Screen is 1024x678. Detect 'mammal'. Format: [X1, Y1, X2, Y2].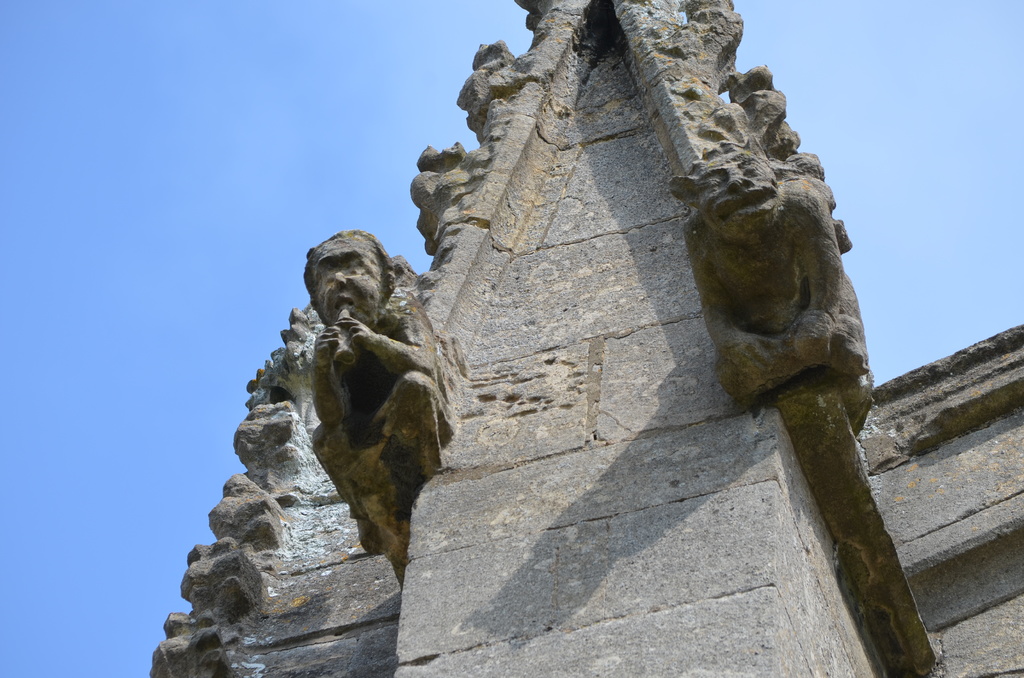
[671, 139, 875, 412].
